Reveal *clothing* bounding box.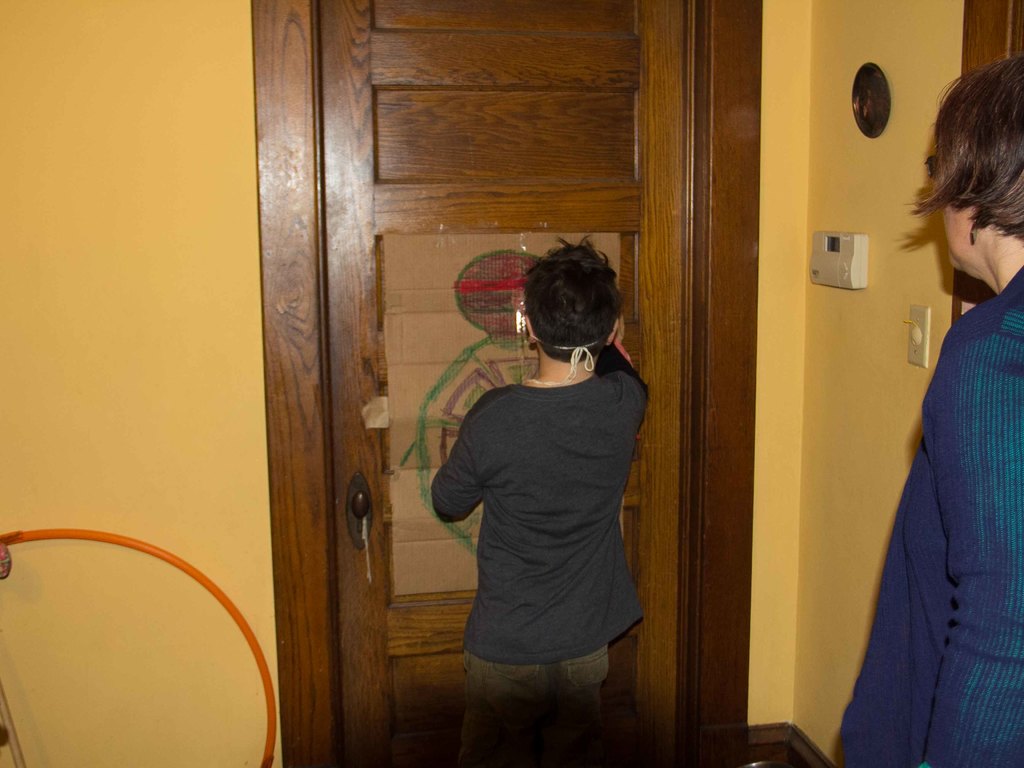
Revealed: 835/264/1023/767.
